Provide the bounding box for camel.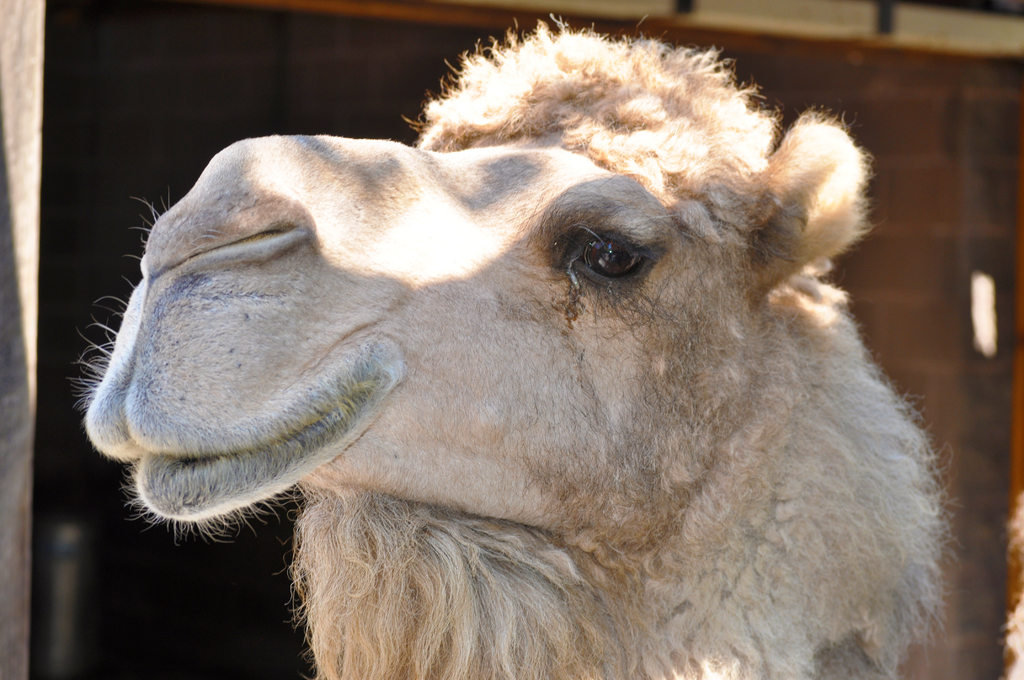
68, 8, 964, 679.
